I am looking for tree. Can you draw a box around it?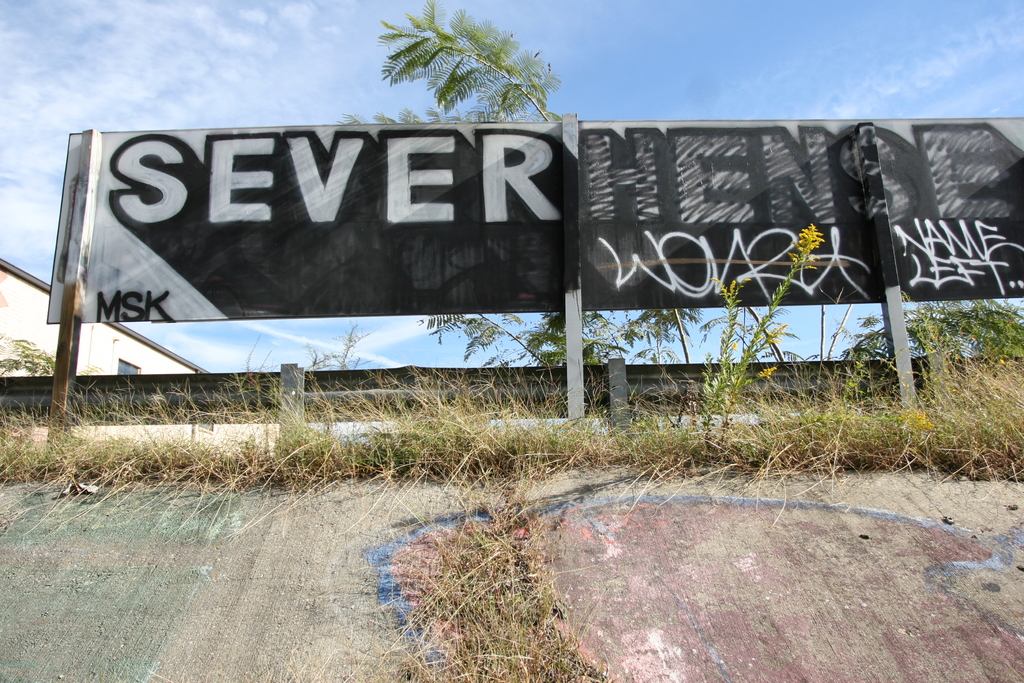
Sure, the bounding box is pyautogui.locateOnScreen(330, 0, 702, 367).
